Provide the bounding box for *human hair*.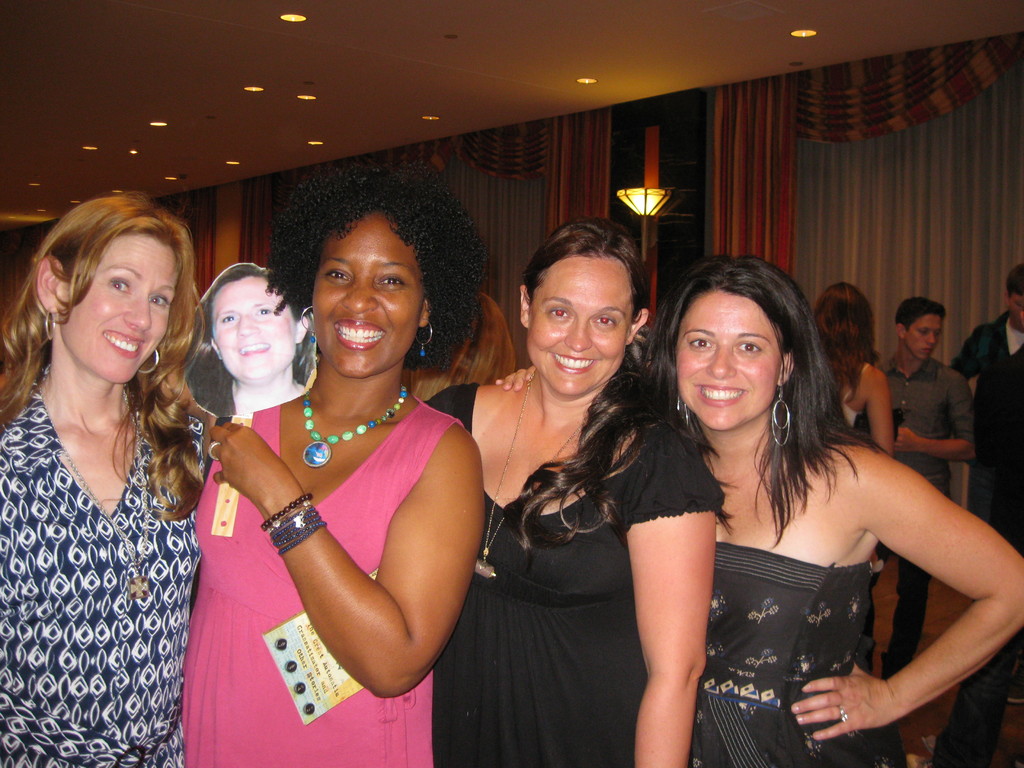
l=187, t=264, r=319, b=421.
